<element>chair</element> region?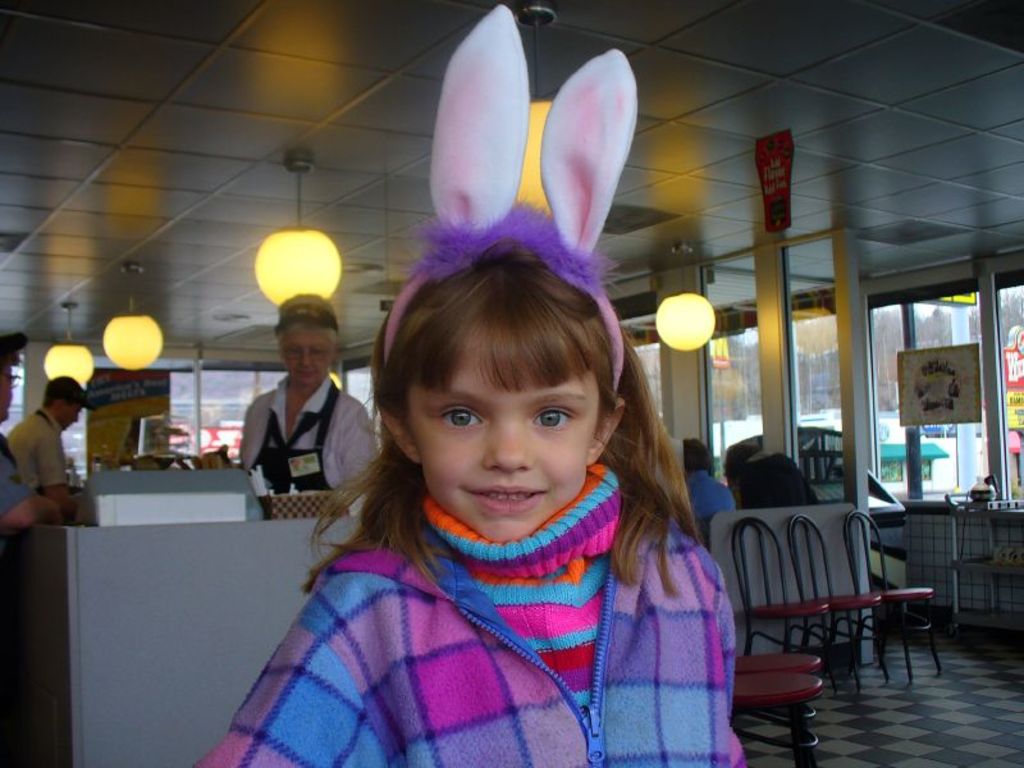
[left=736, top=652, right=824, bottom=673]
